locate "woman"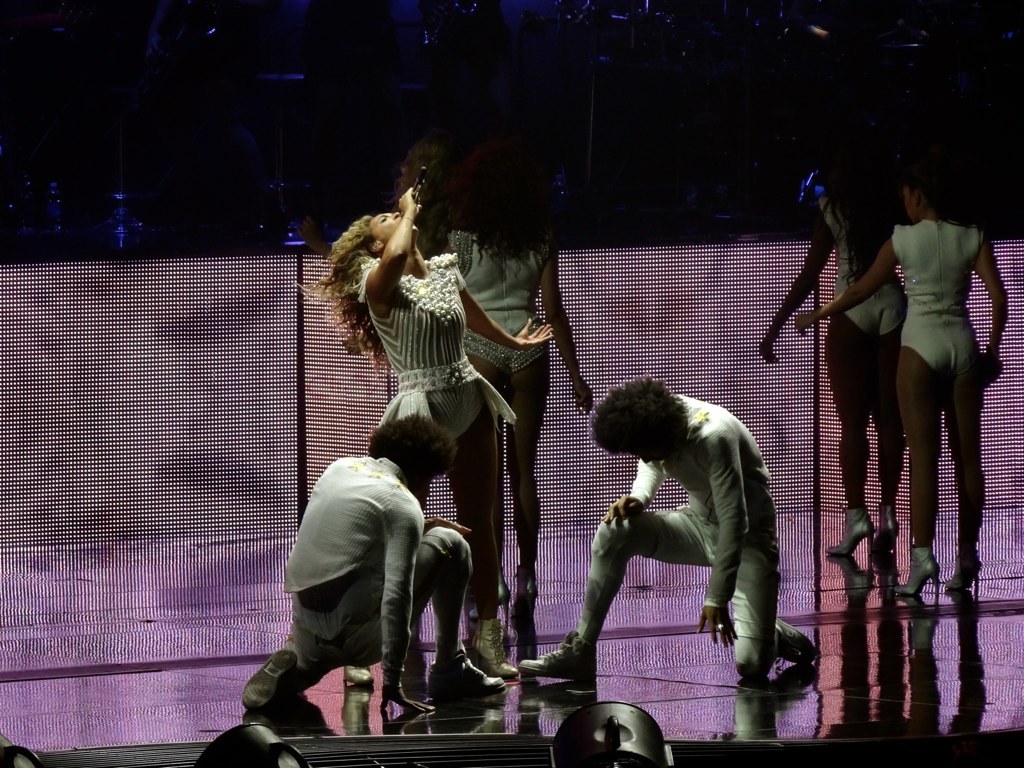
pyautogui.locateOnScreen(794, 154, 1013, 597)
